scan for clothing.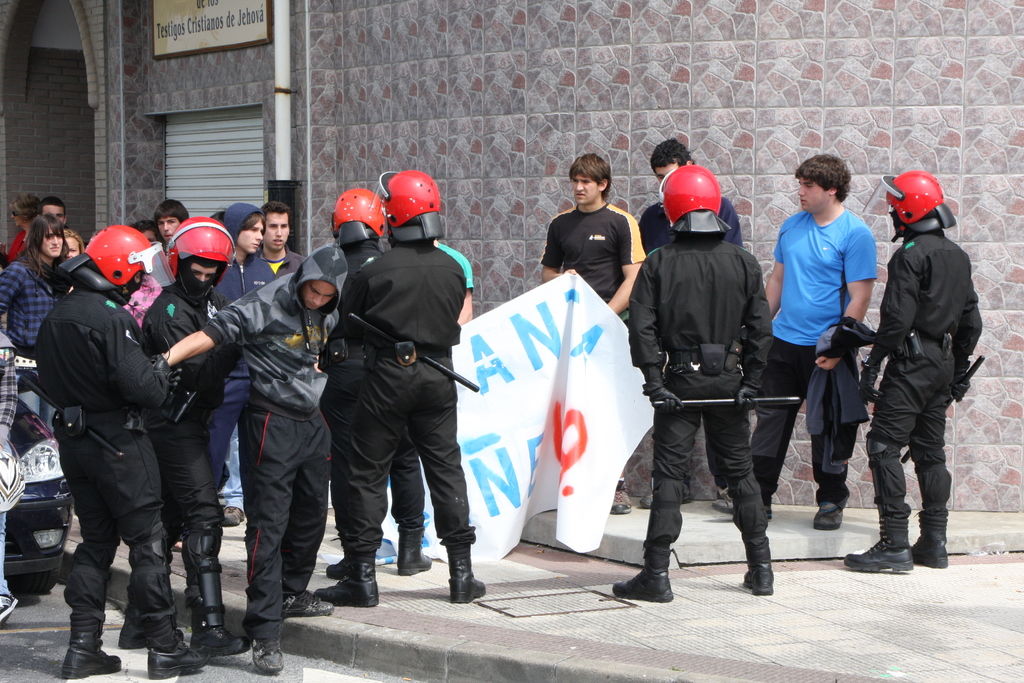
Scan result: [874, 229, 984, 552].
